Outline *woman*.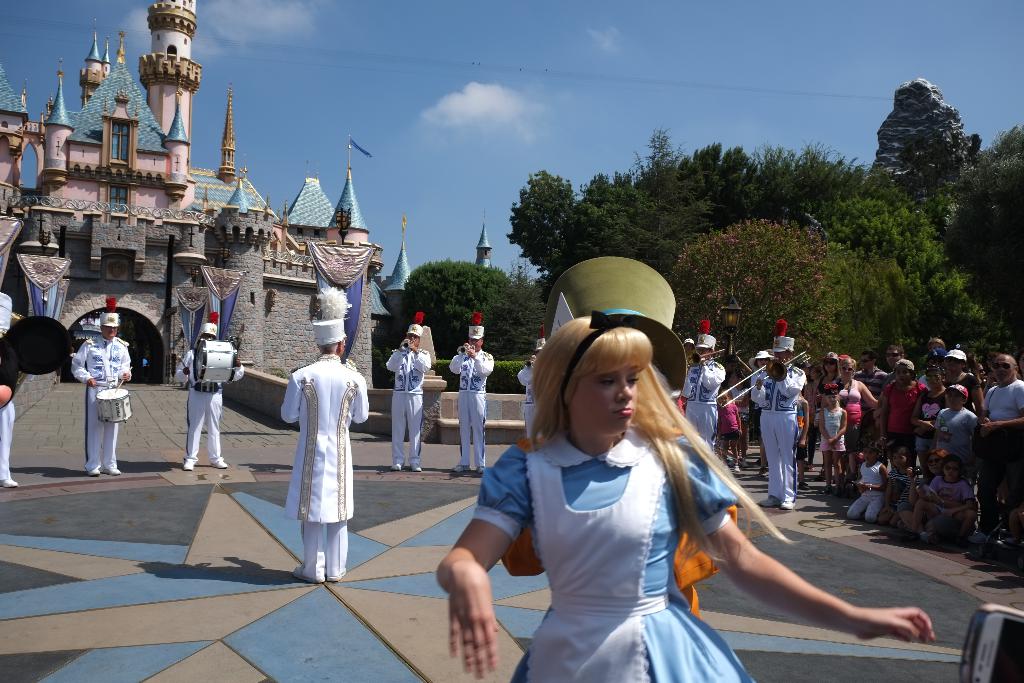
Outline: left=877, top=356, right=927, bottom=459.
